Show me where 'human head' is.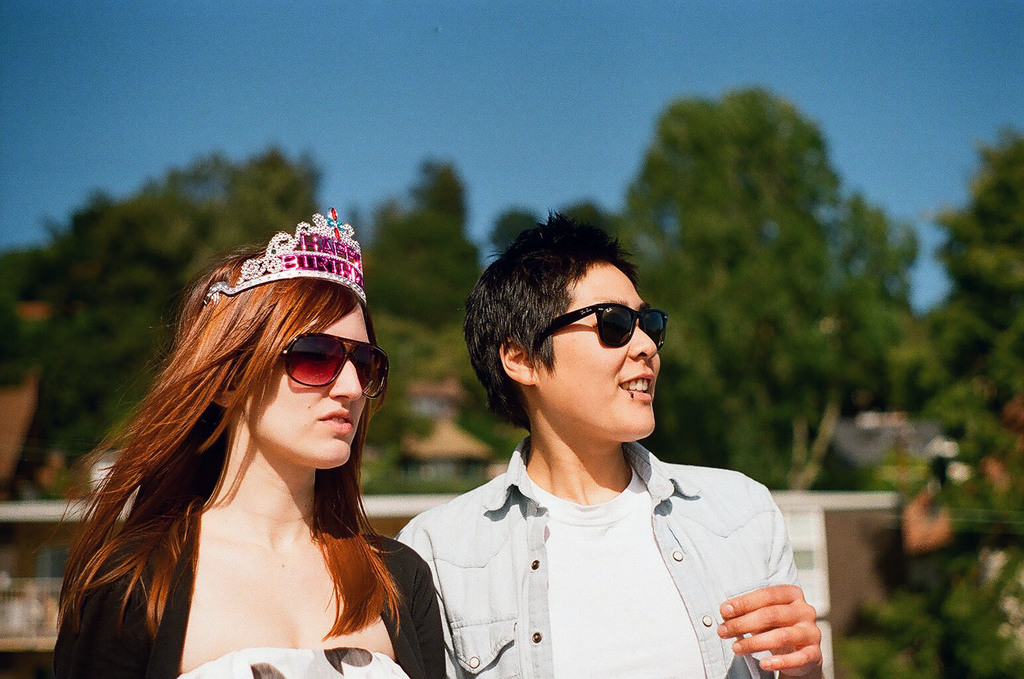
'human head' is at bbox(142, 208, 390, 474).
